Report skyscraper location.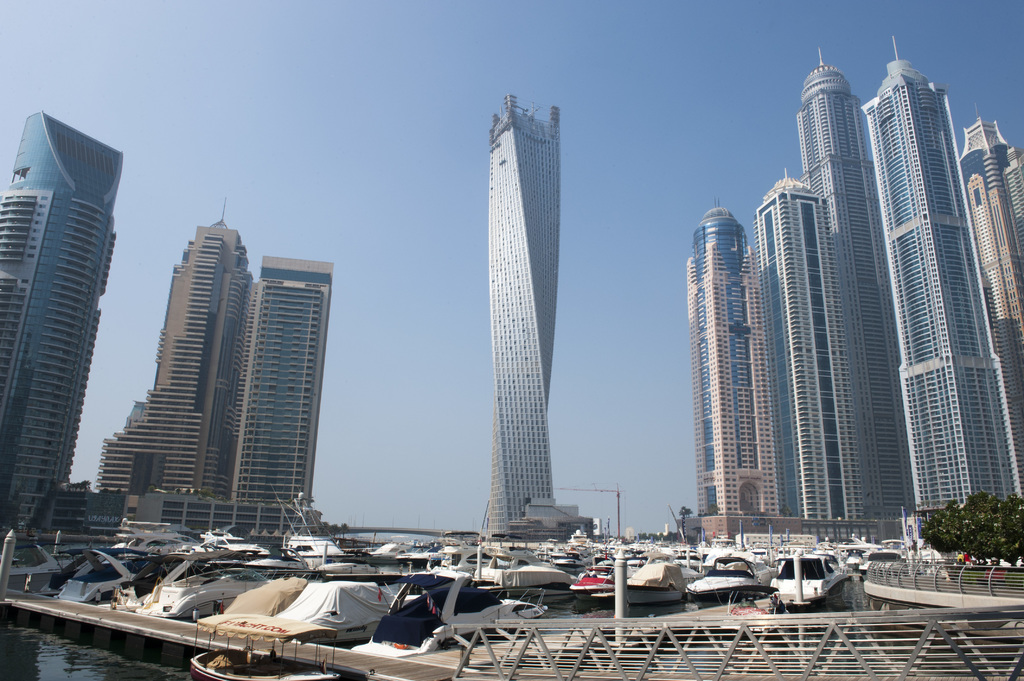
Report: (x1=684, y1=190, x2=781, y2=509).
